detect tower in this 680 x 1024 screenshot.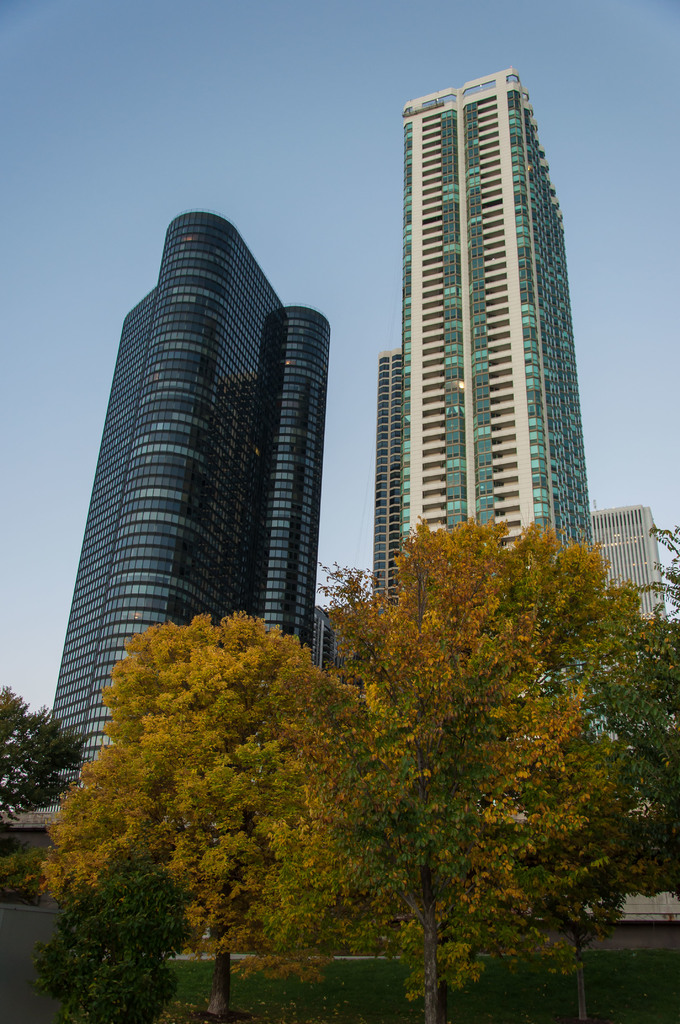
Detection: [395, 68, 593, 561].
